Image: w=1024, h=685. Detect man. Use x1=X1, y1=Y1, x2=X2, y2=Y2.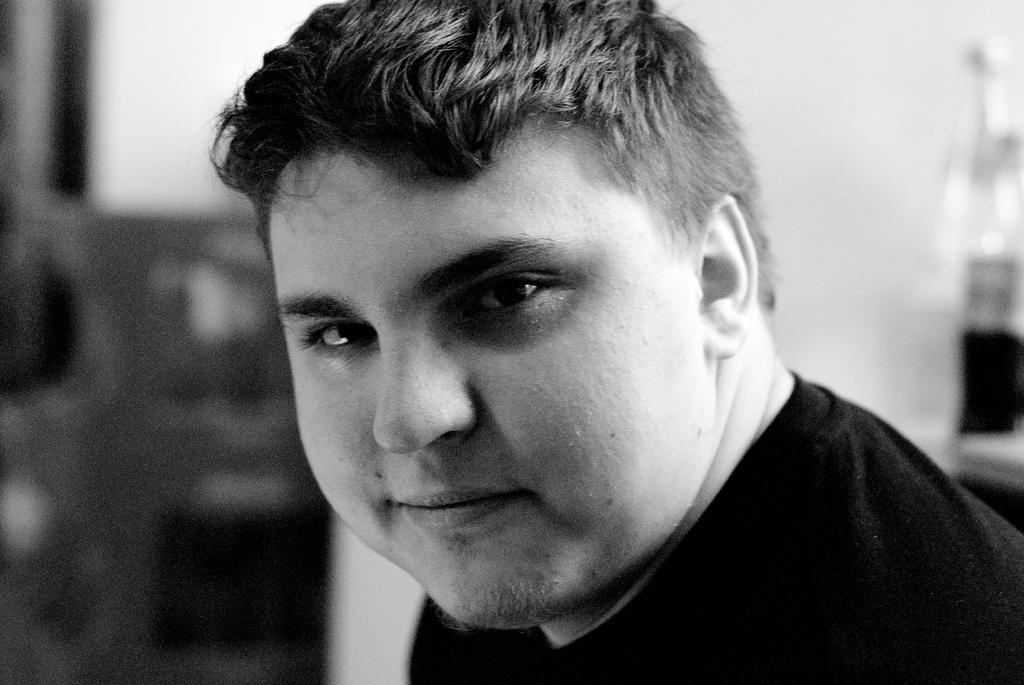
x1=143, y1=20, x2=1014, y2=681.
